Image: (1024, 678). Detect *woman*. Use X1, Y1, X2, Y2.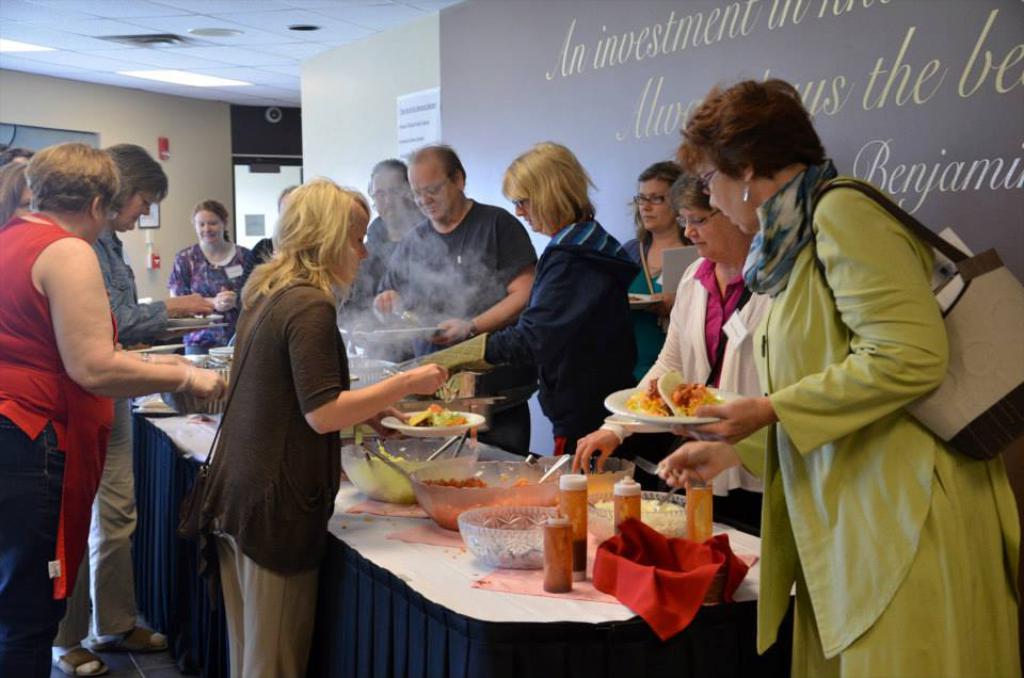
567, 175, 761, 536.
